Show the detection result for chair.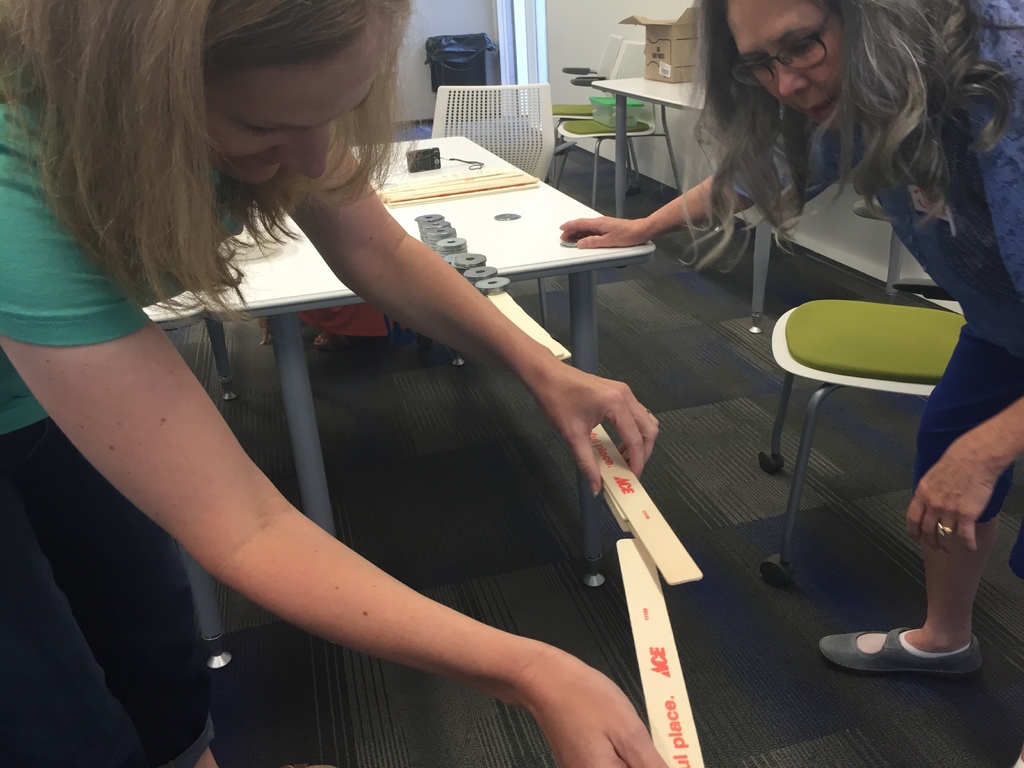
detection(424, 86, 567, 331).
